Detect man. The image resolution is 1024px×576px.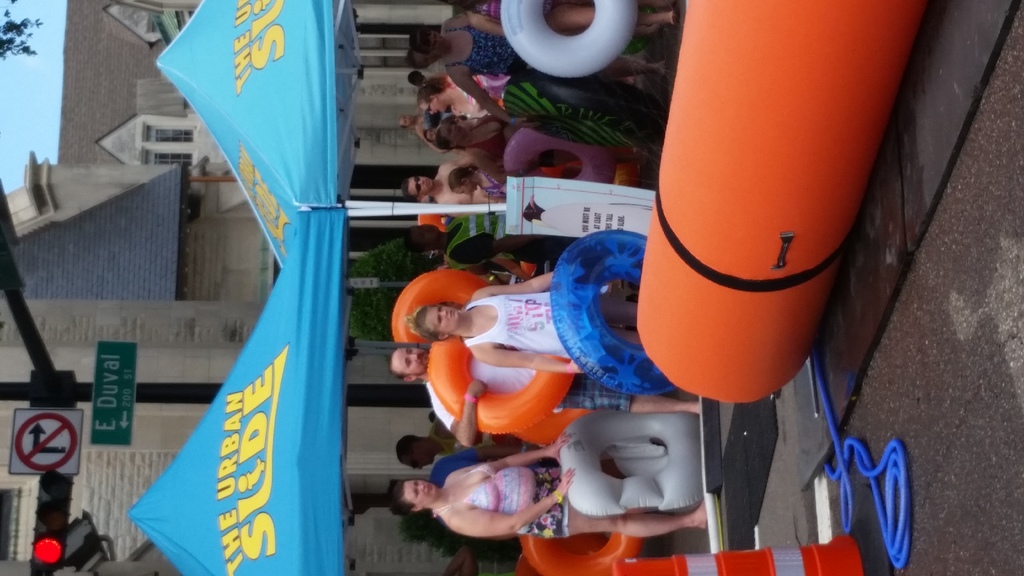
{"x1": 383, "y1": 358, "x2": 703, "y2": 444}.
